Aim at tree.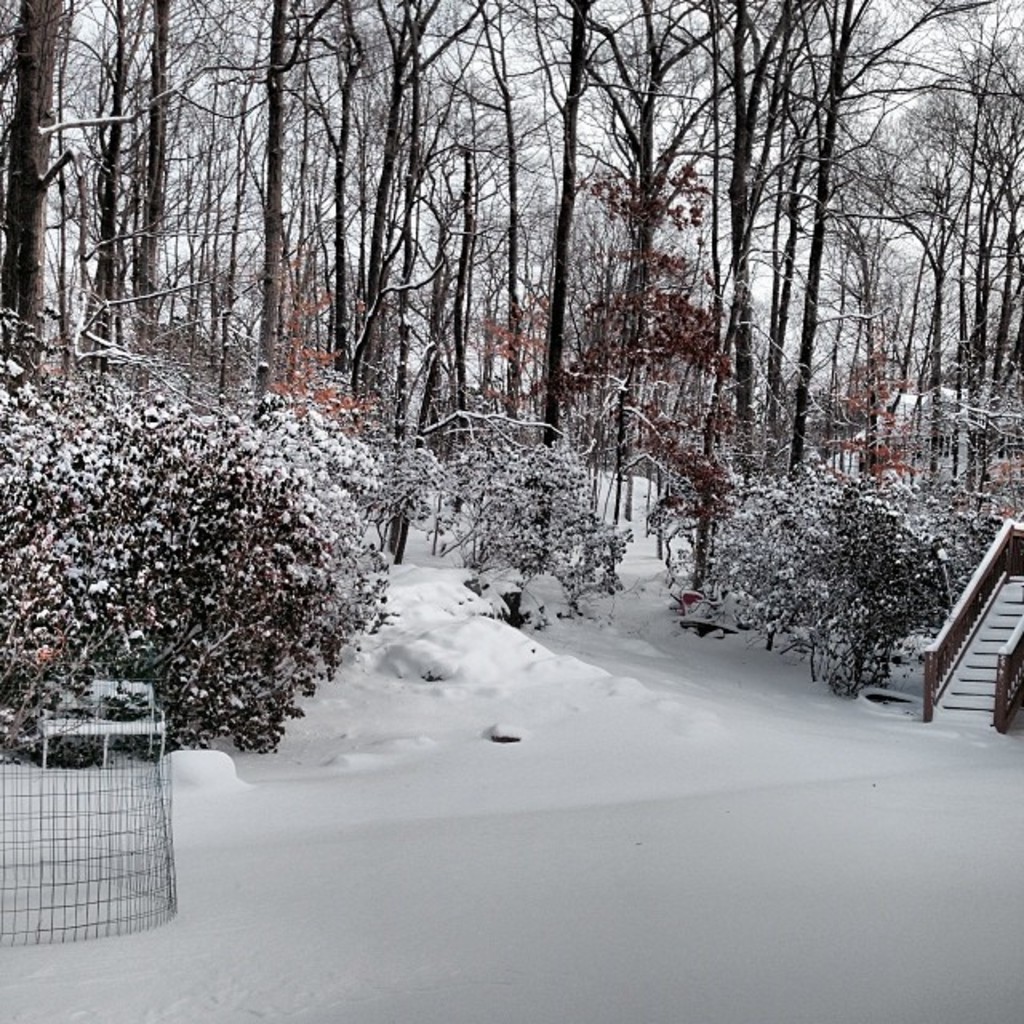
Aimed at bbox=[58, 0, 205, 331].
